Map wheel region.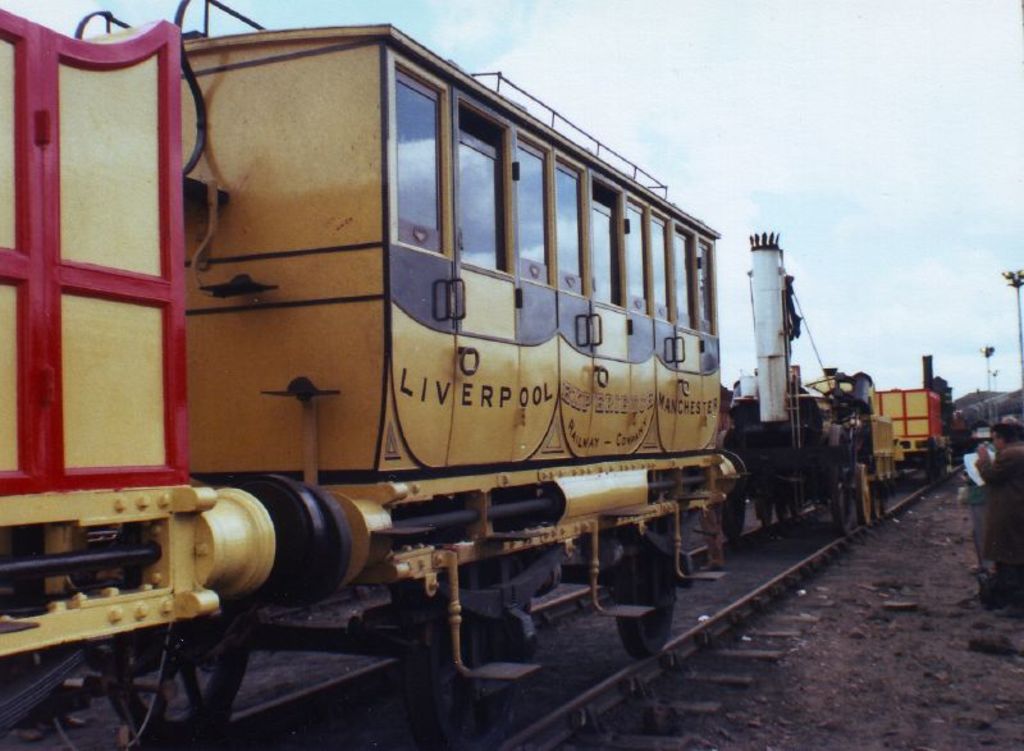
Mapped to (609, 528, 676, 660).
